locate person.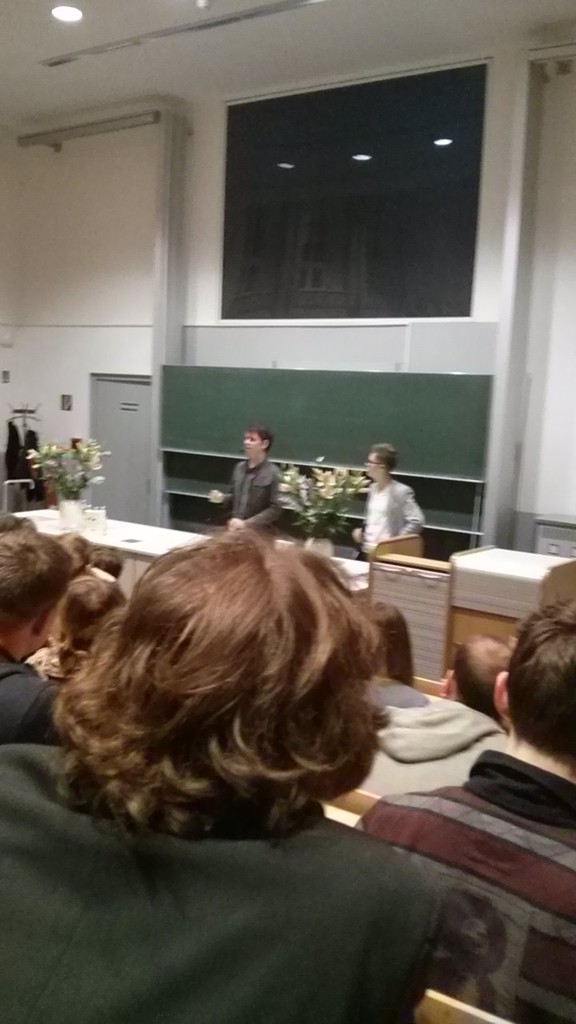
Bounding box: bbox=(217, 418, 286, 526).
